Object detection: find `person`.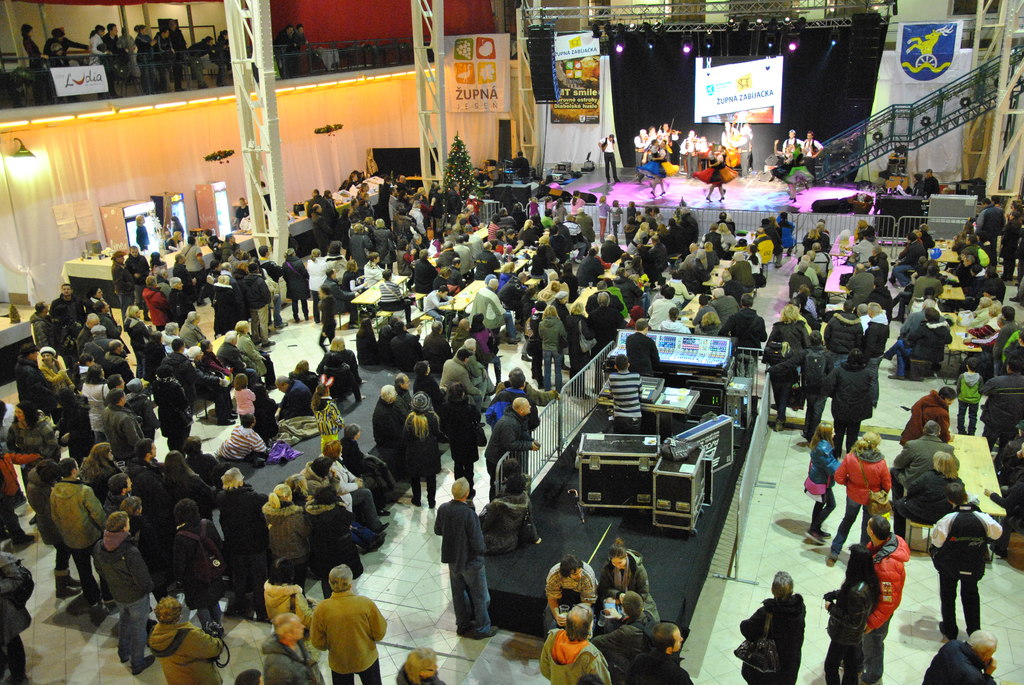
x1=769 y1=127 x2=801 y2=191.
